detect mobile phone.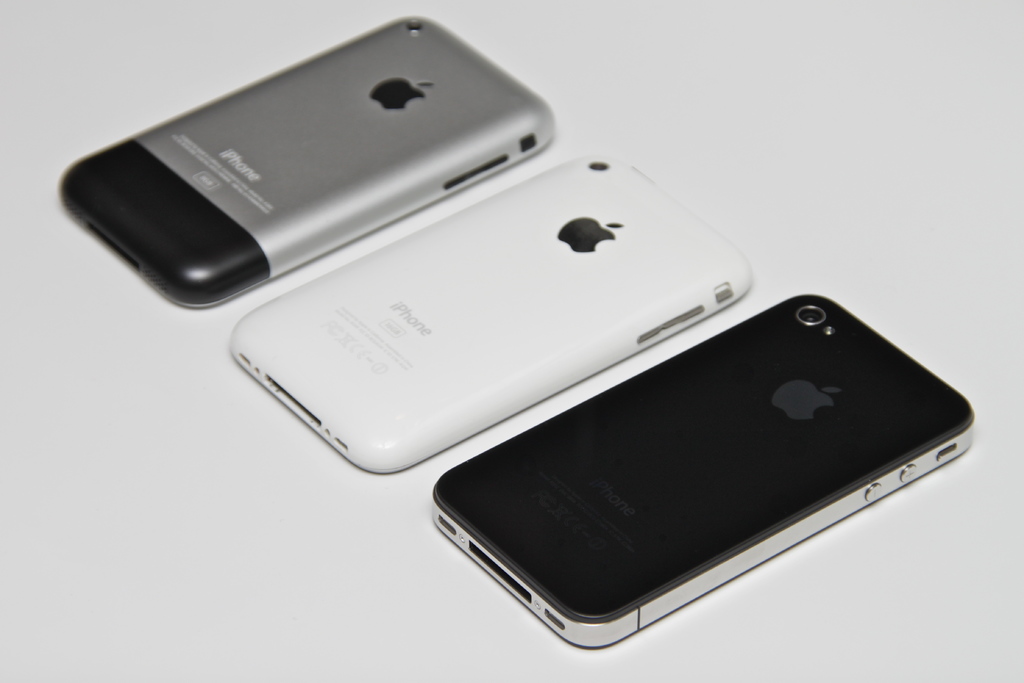
Detected at bbox=[228, 152, 772, 473].
